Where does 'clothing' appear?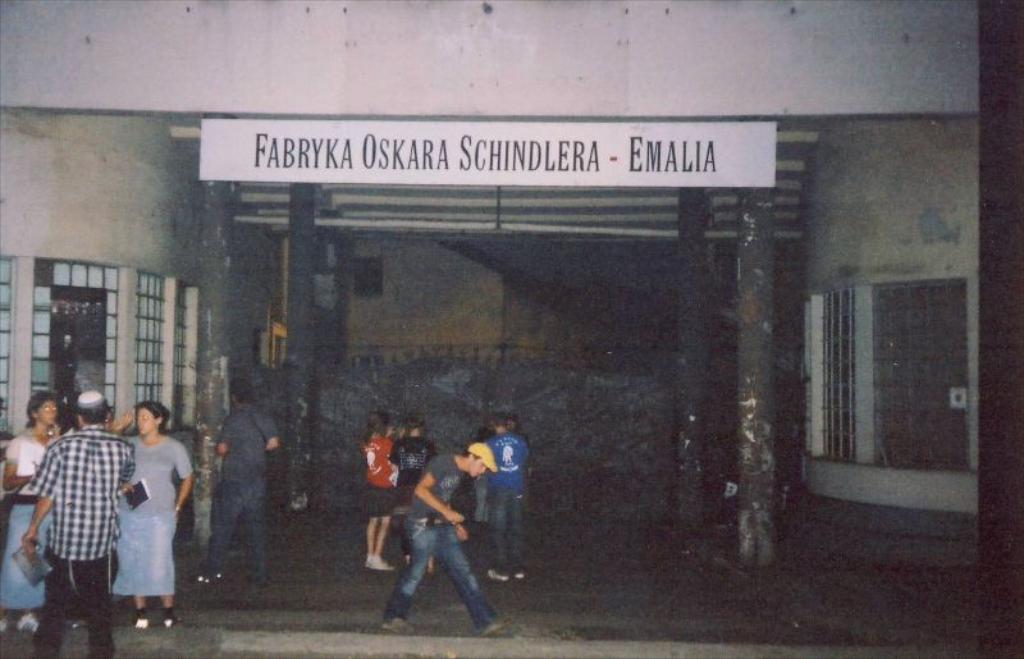
Appears at 202:404:280:584.
